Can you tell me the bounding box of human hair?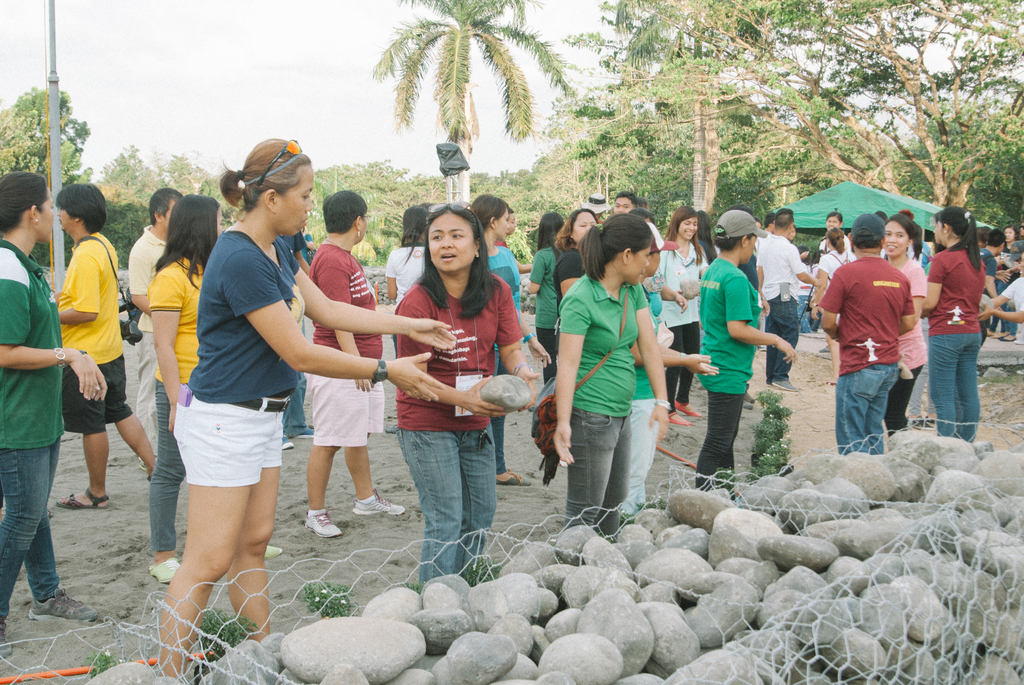
bbox=[470, 195, 509, 227].
